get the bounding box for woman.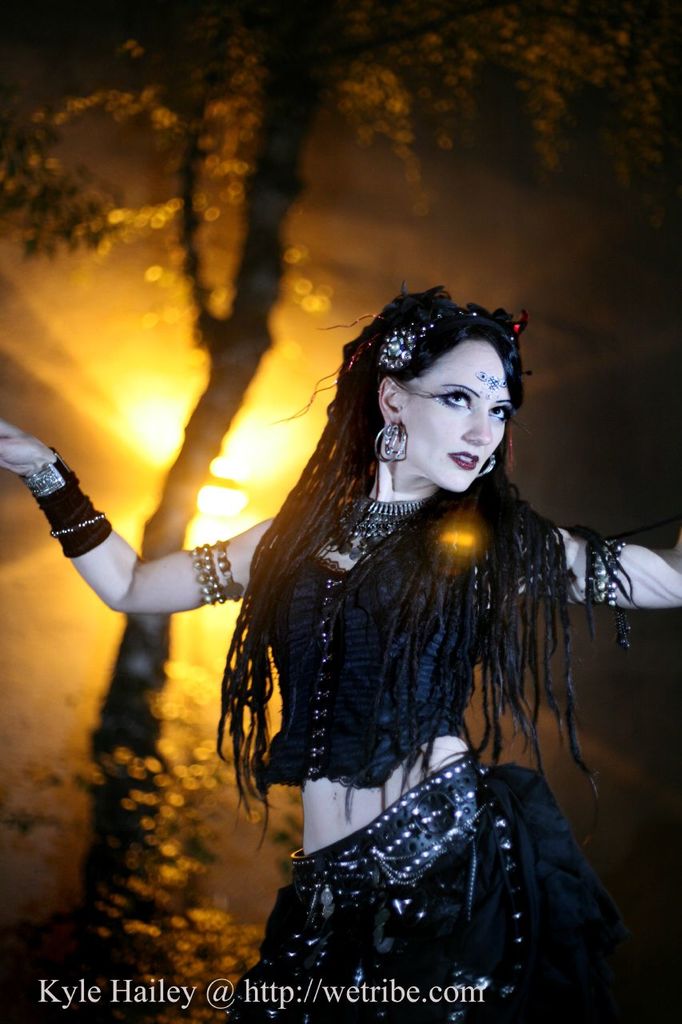
pyautogui.locateOnScreen(0, 281, 681, 1016).
